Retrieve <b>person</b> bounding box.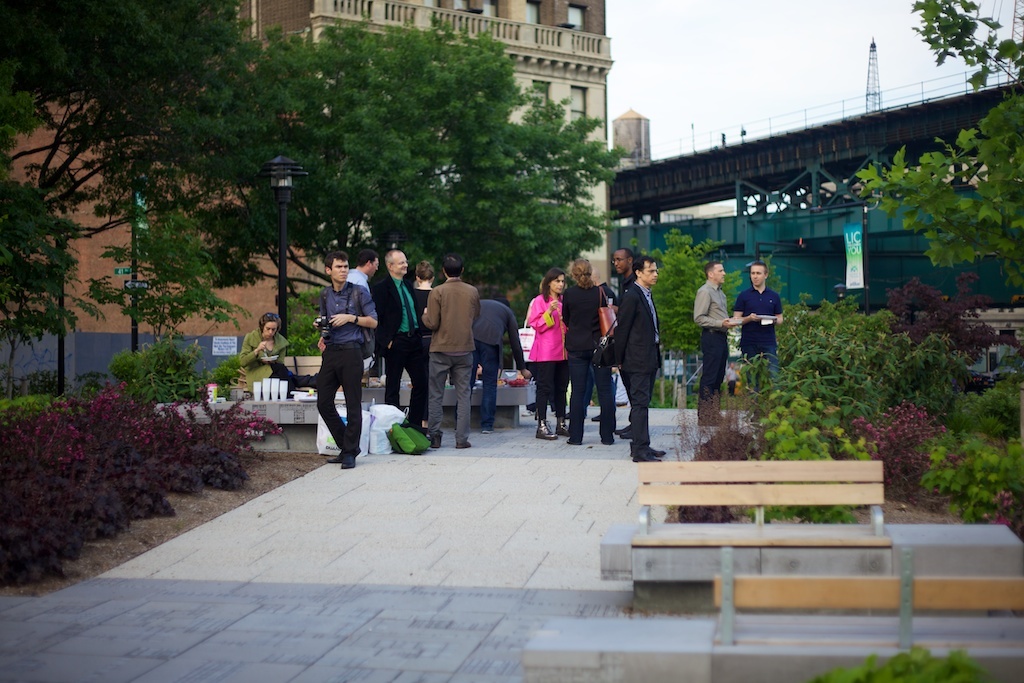
Bounding box: 693:260:735:428.
